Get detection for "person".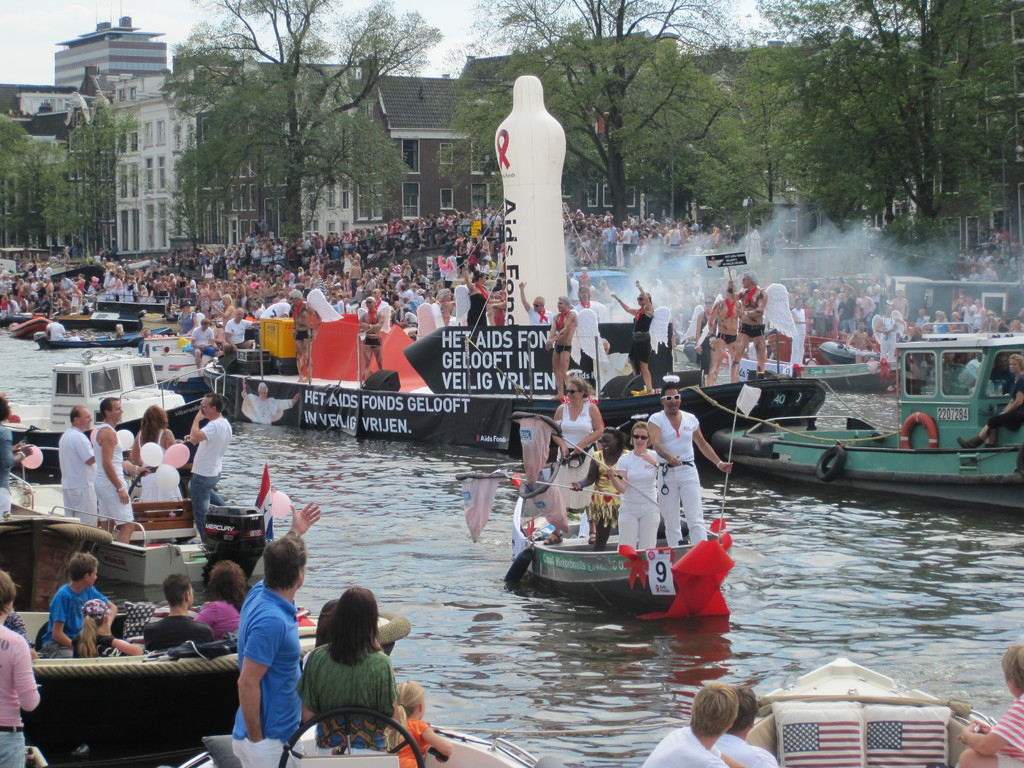
Detection: rect(184, 392, 235, 541).
